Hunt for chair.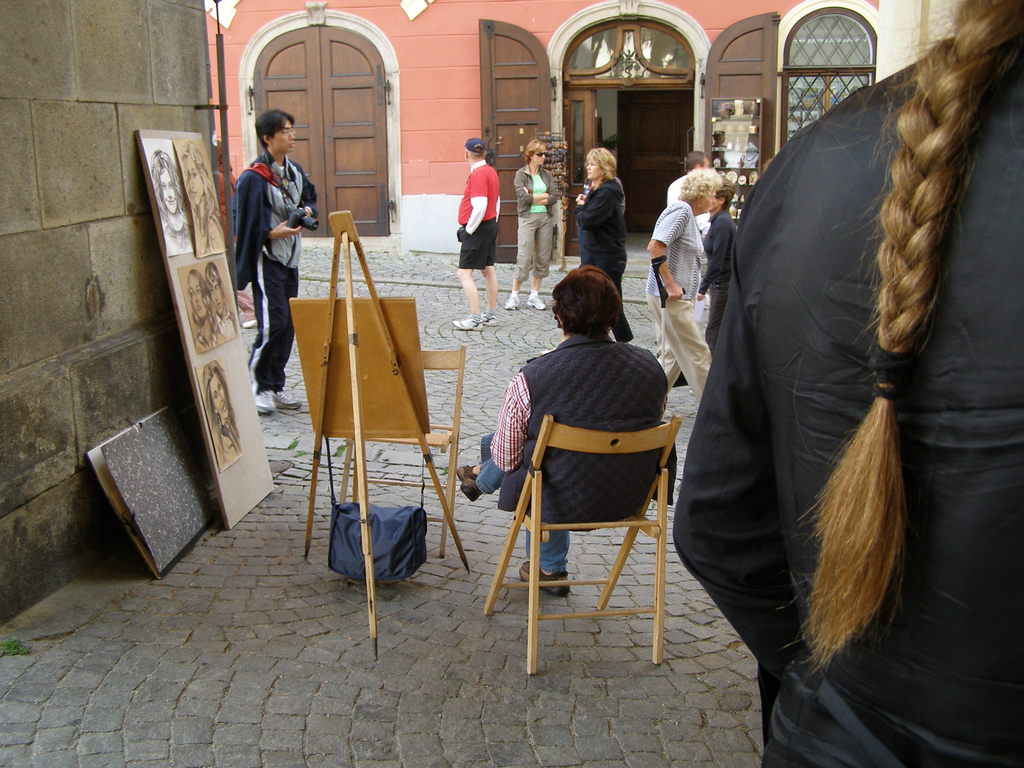
Hunted down at crop(499, 357, 696, 667).
